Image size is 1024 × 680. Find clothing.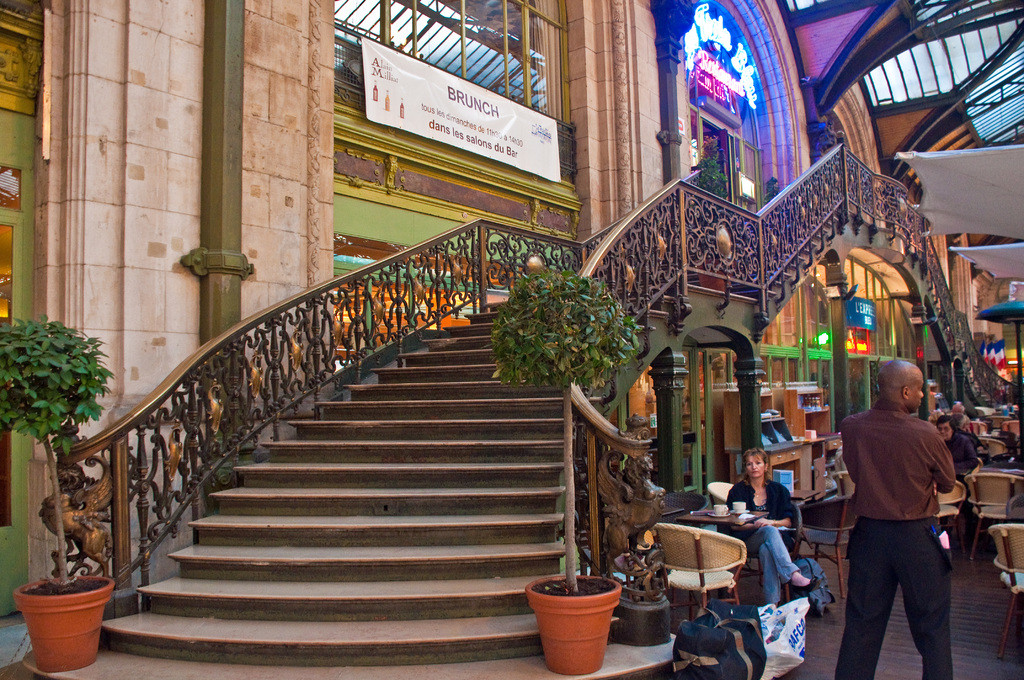
left=713, top=469, right=810, bottom=591.
